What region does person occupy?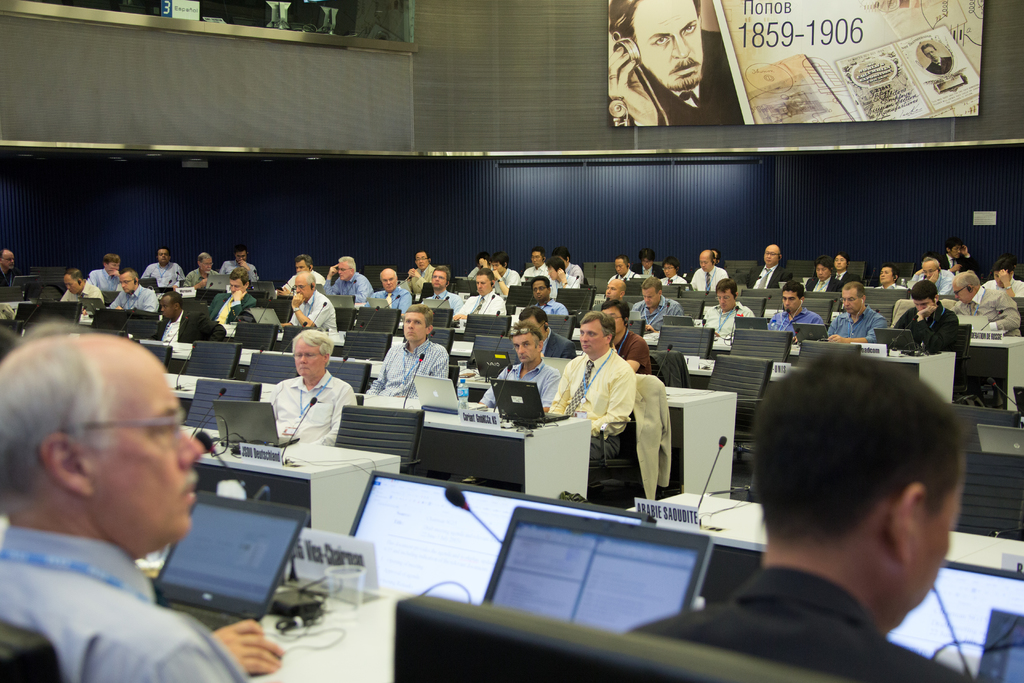
detection(468, 252, 493, 282).
